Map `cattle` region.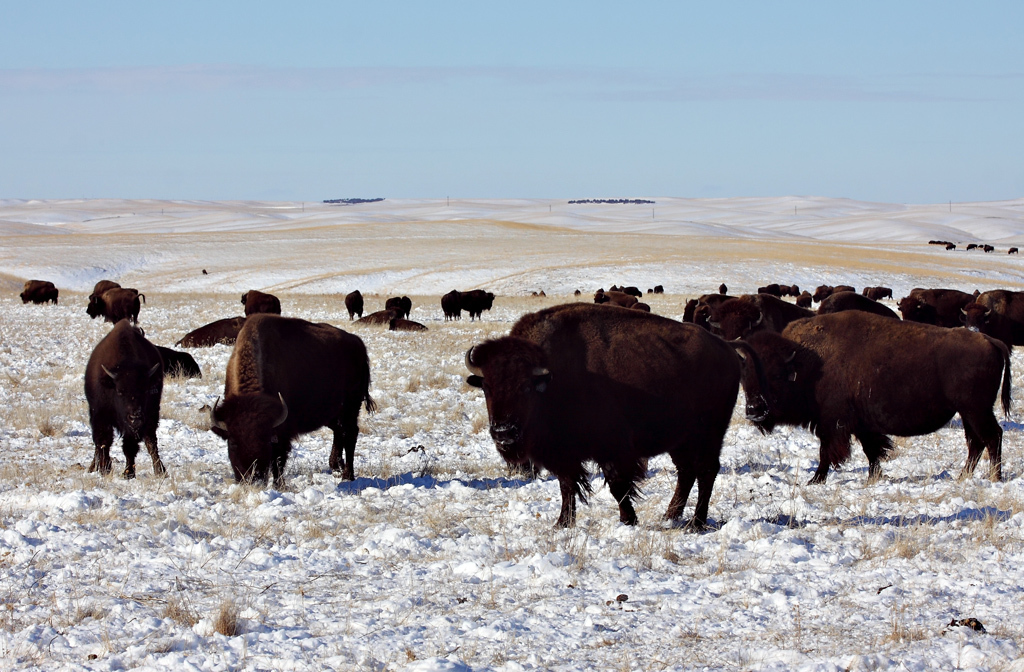
Mapped to left=80, top=319, right=196, bottom=480.
